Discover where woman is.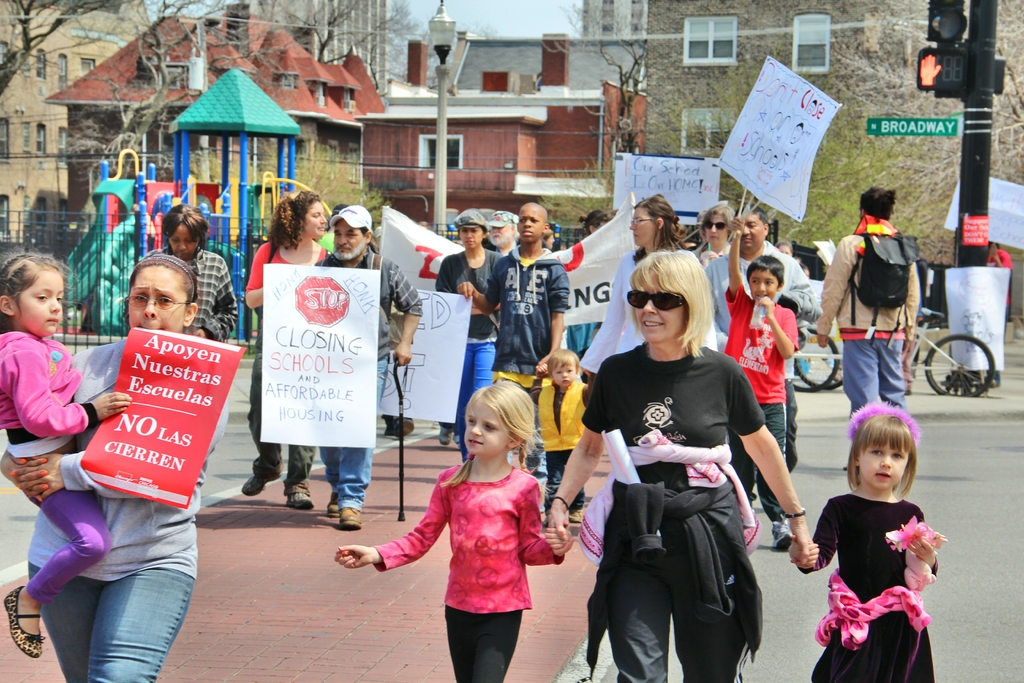
Discovered at BBox(435, 208, 500, 462).
